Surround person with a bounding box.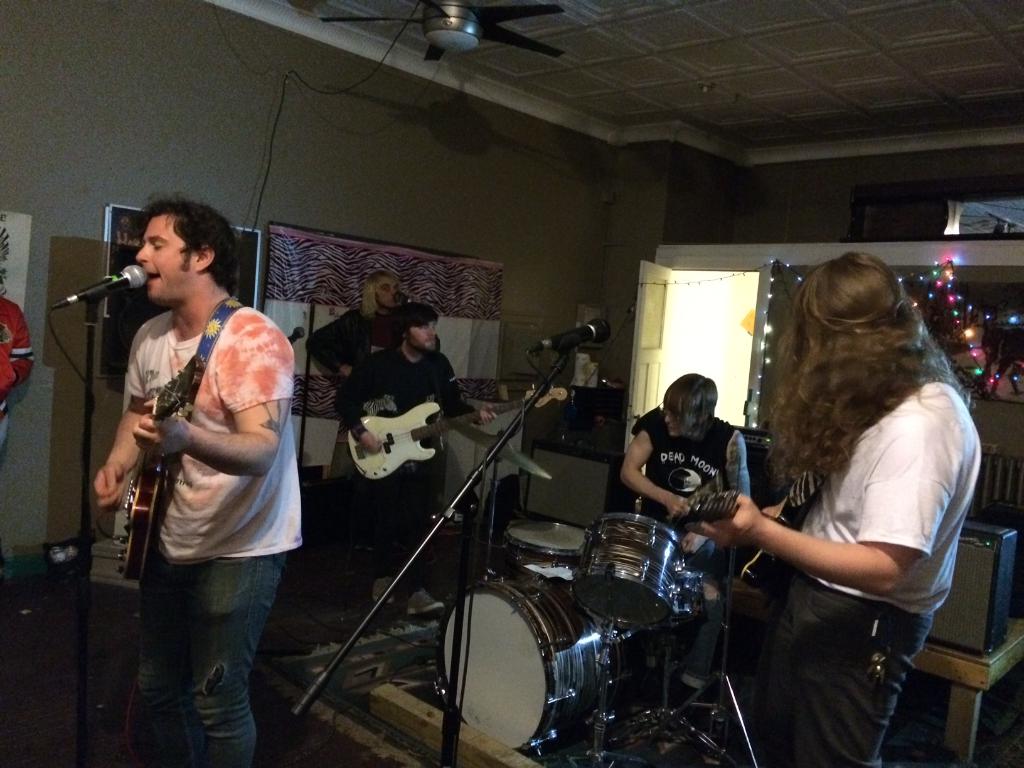
bbox(682, 246, 986, 767).
